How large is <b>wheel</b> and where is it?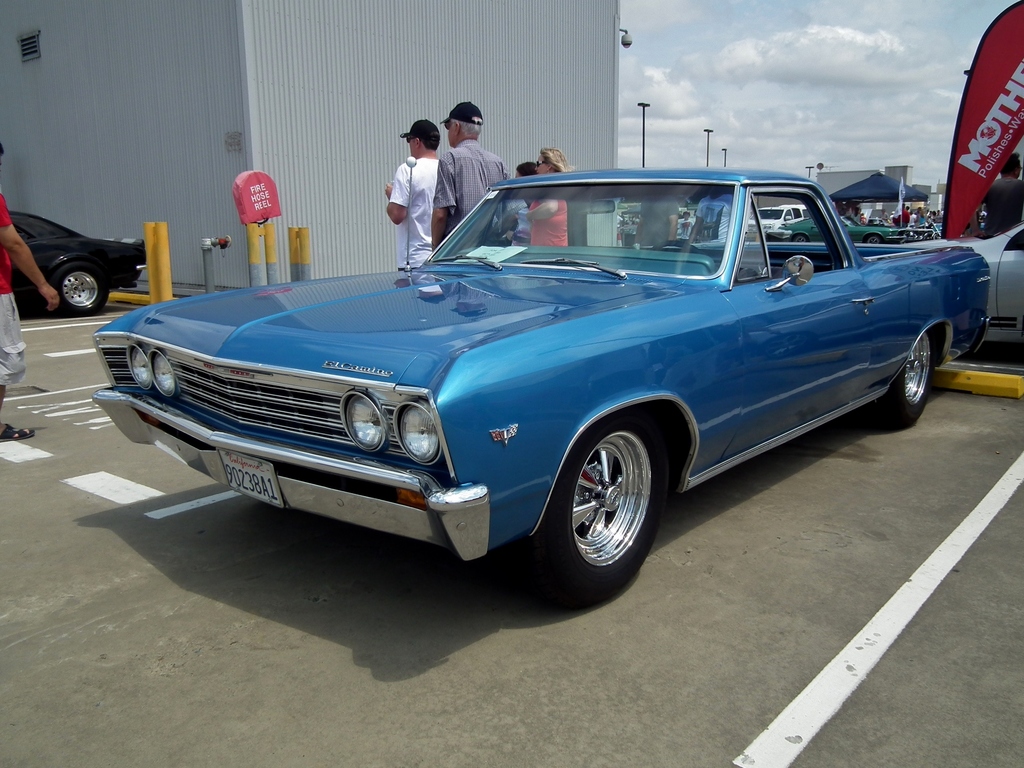
Bounding box: {"left": 784, "top": 236, "right": 808, "bottom": 240}.
